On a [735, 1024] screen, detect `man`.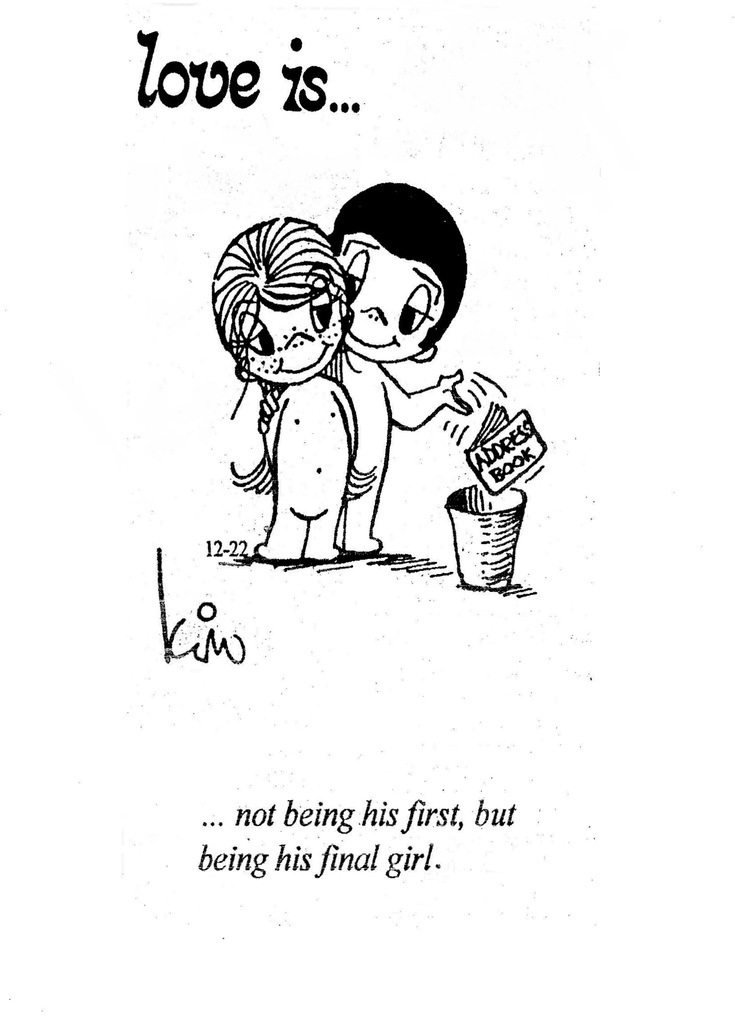
250/204/490/581.
